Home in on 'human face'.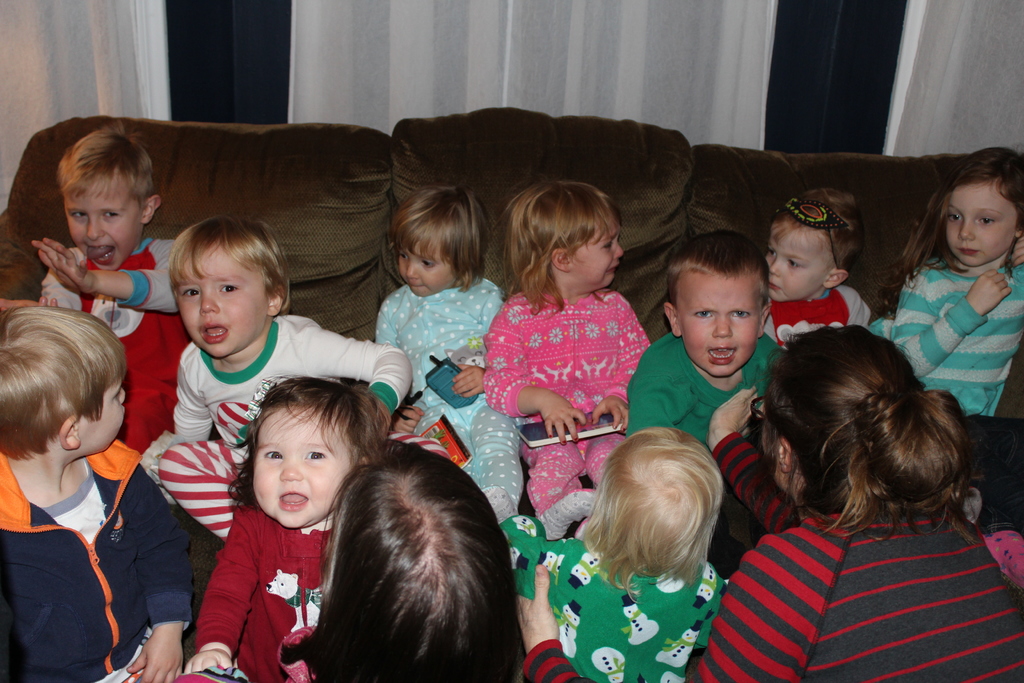
Homed in at region(765, 218, 832, 301).
